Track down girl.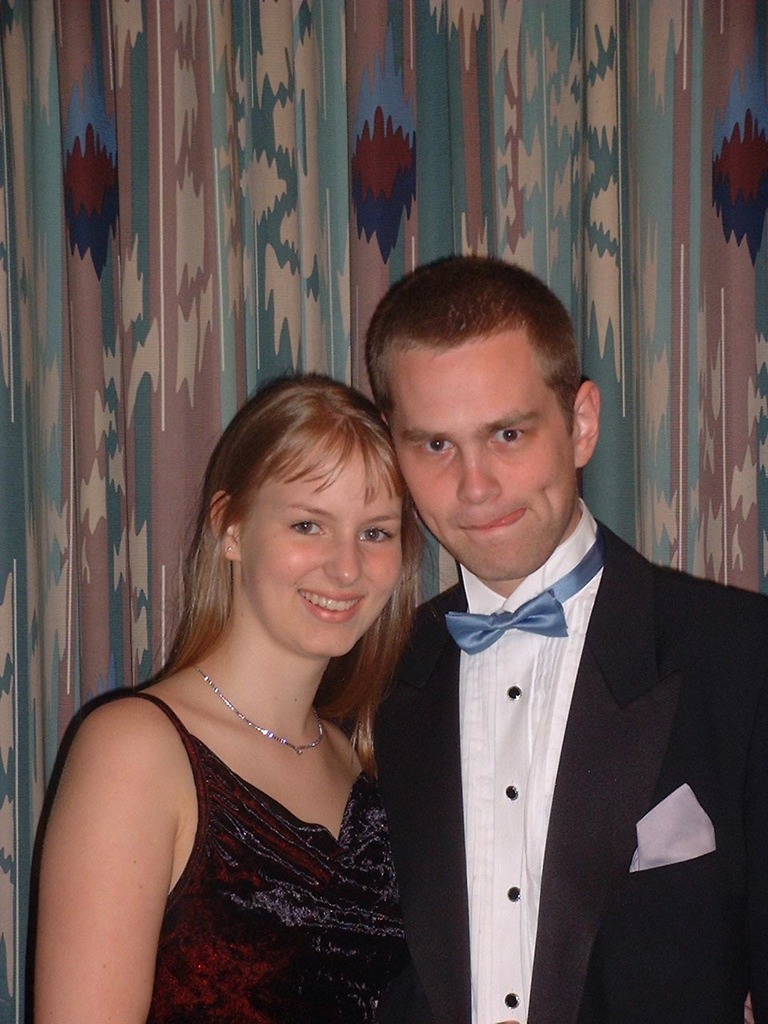
Tracked to region(28, 378, 429, 1023).
